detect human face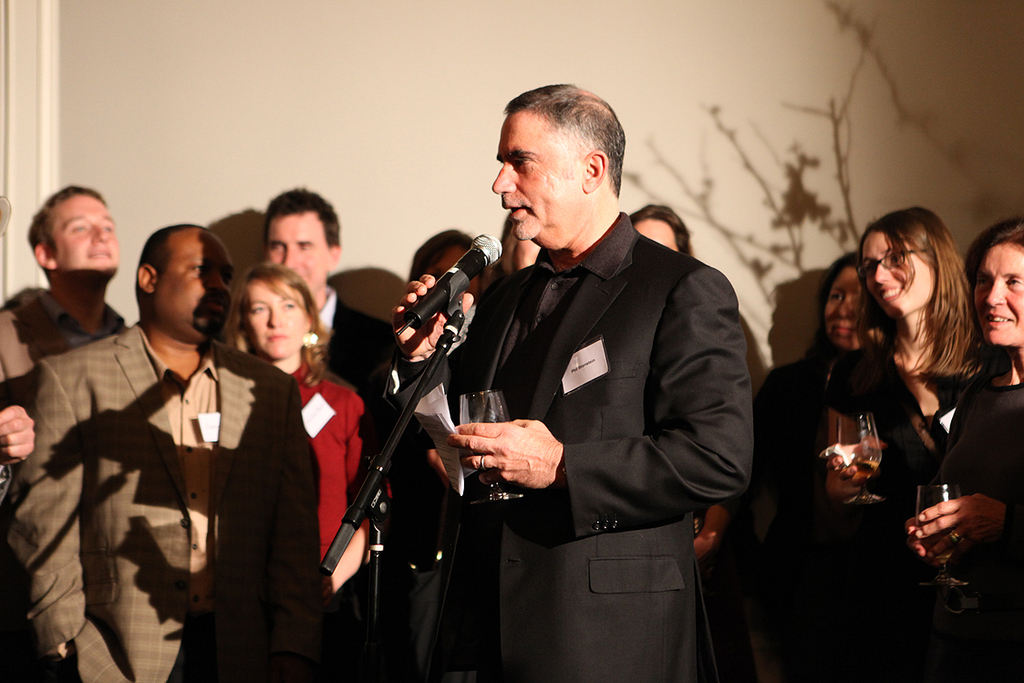
x1=634 y1=221 x2=682 y2=254
